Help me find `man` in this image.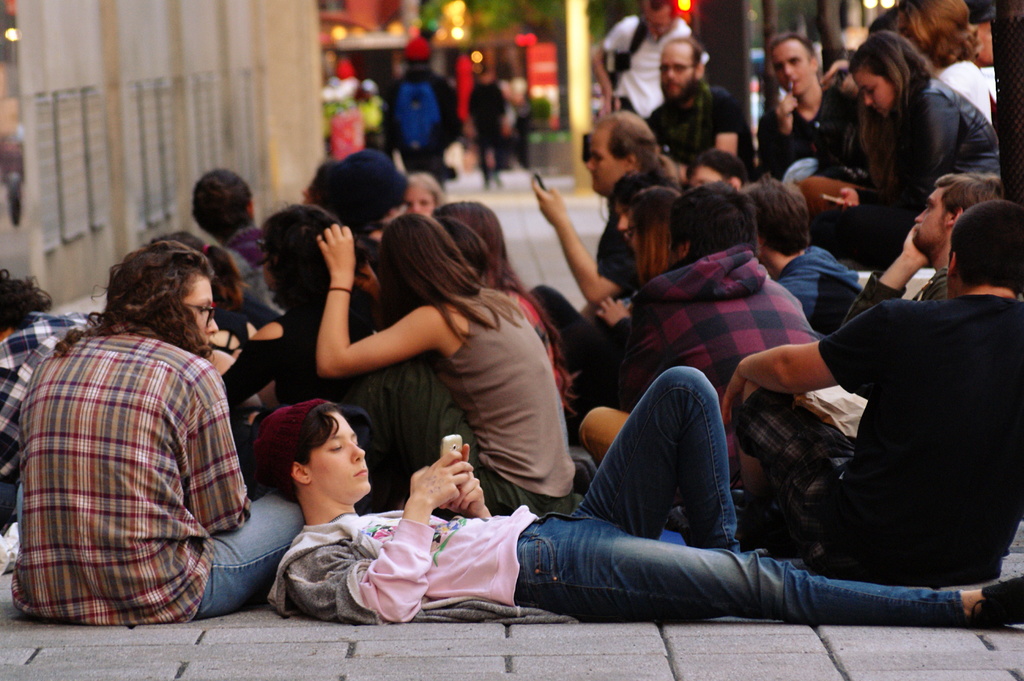
Found it: crop(716, 198, 1023, 586).
